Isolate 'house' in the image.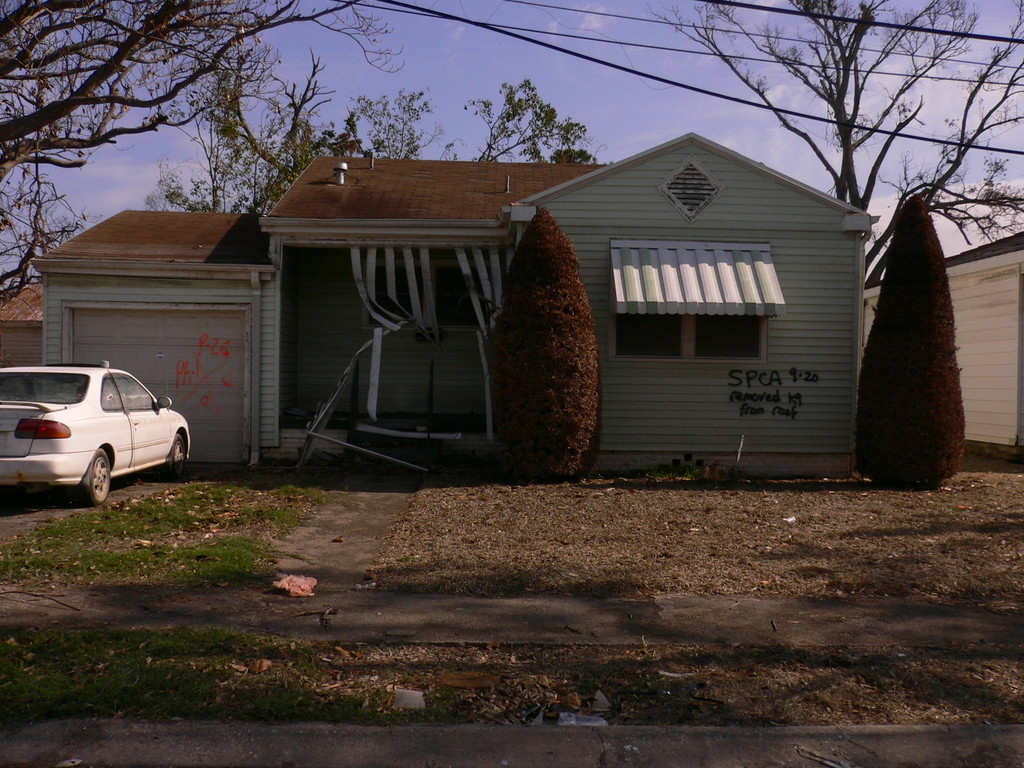
Isolated region: 24:209:277:471.
